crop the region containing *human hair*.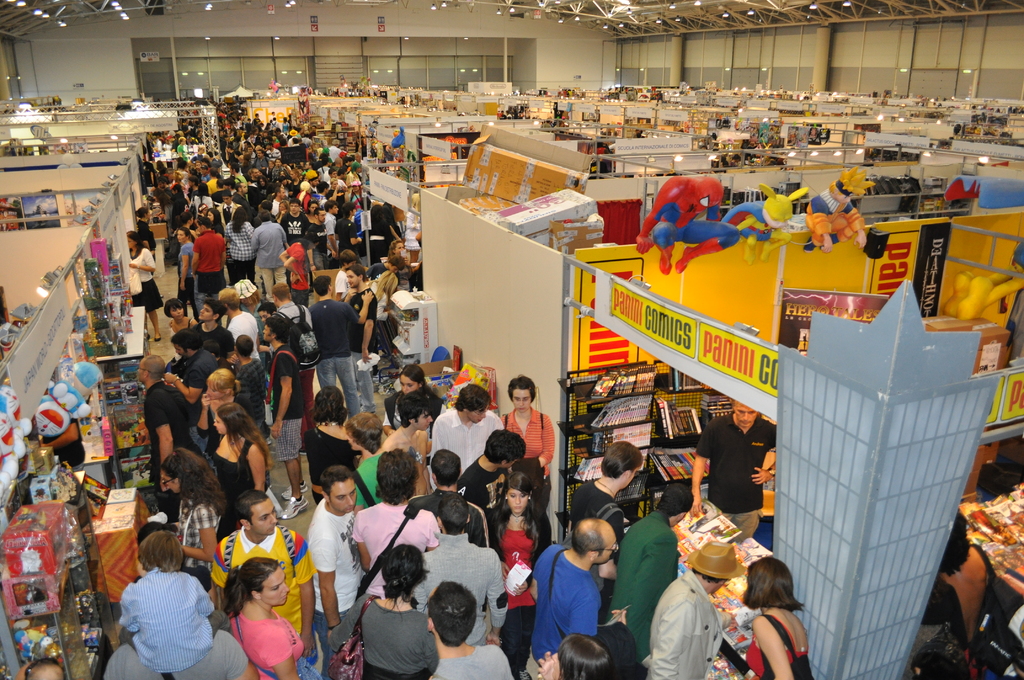
Crop region: BBox(266, 316, 289, 343).
